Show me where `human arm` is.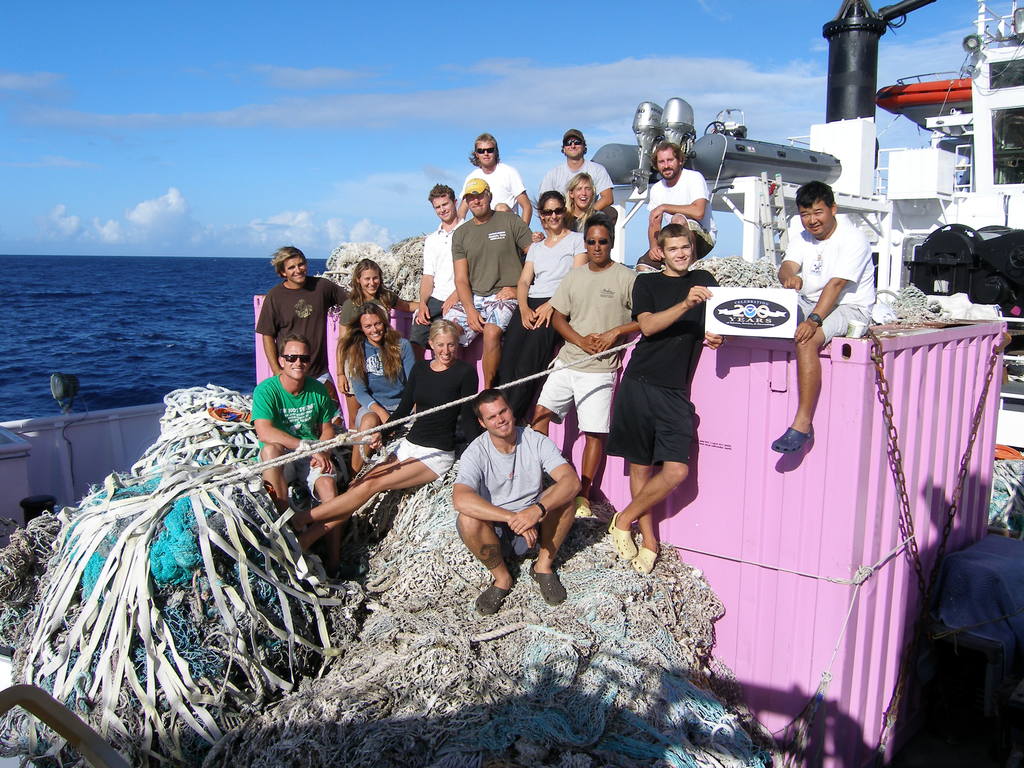
`human arm` is at [349, 362, 396, 420].
